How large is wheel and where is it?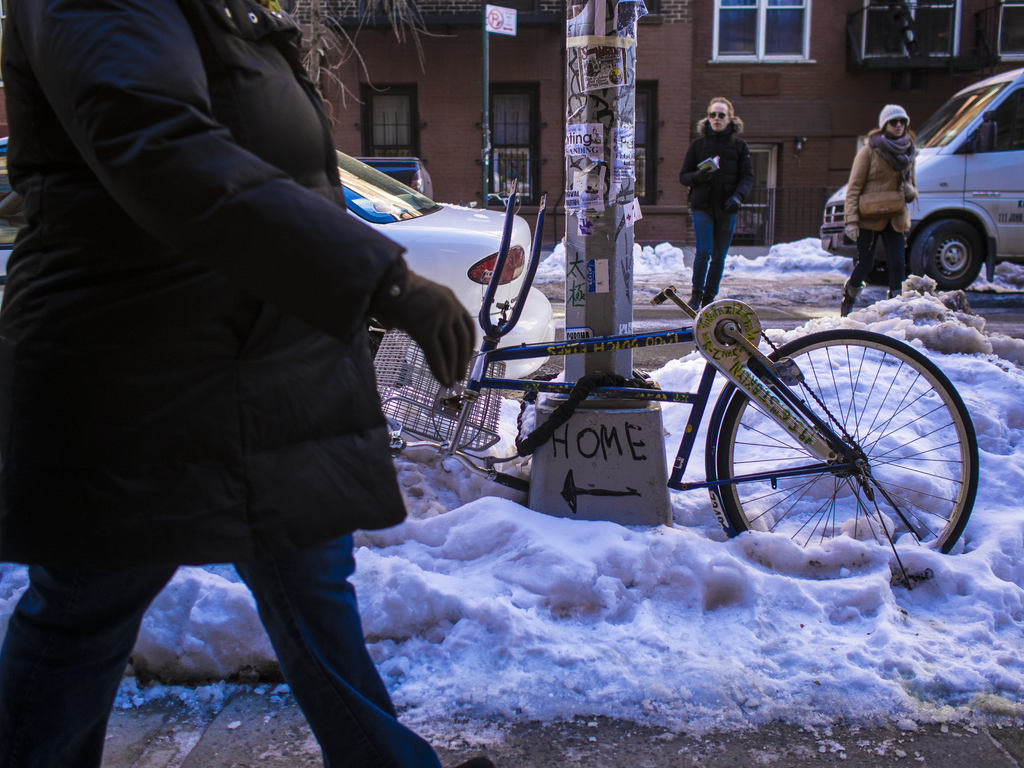
Bounding box: 719/329/979/587.
